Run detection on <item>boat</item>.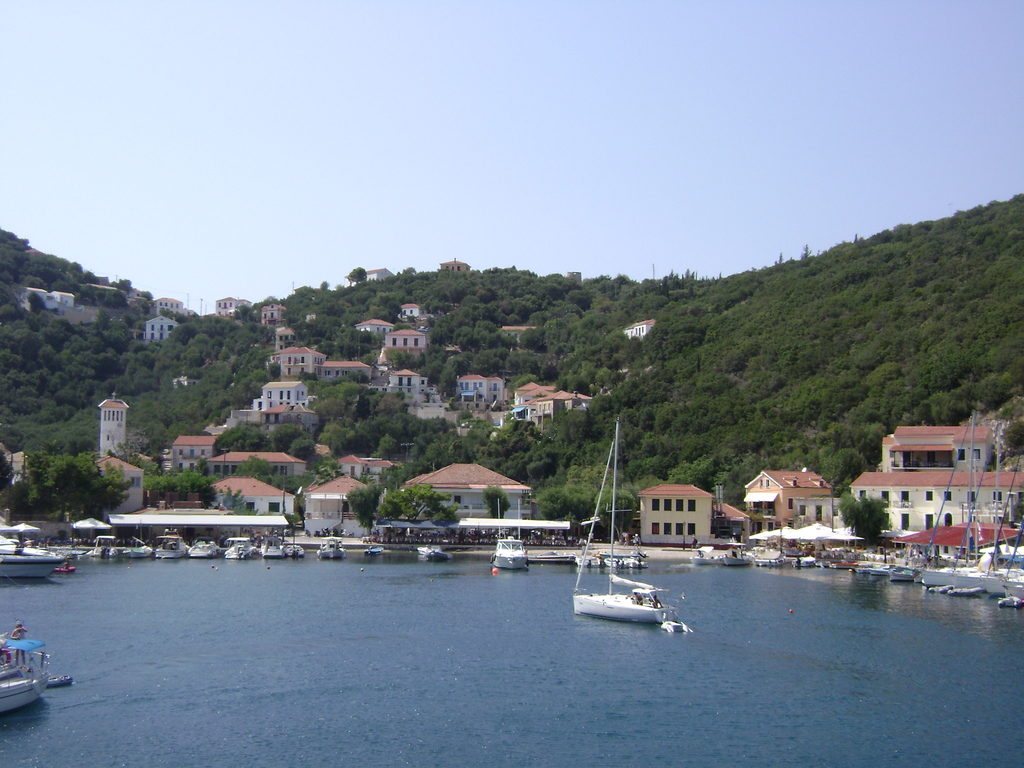
Result: [946,410,999,595].
